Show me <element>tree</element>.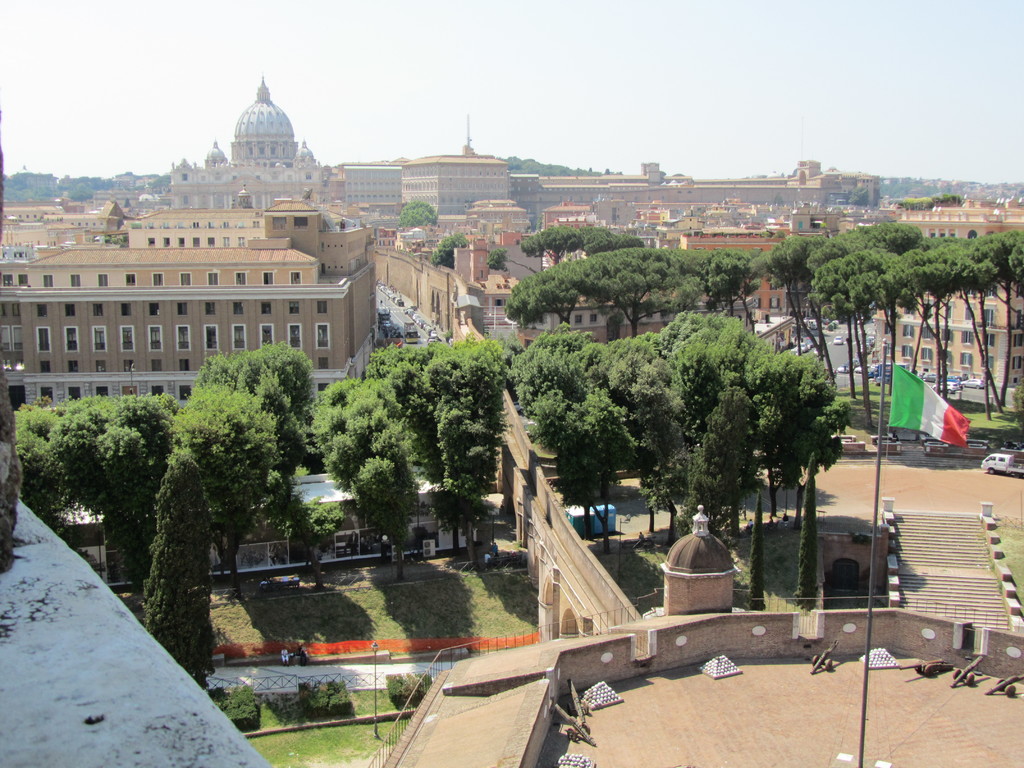
<element>tree</element> is here: (576, 223, 614, 254).
